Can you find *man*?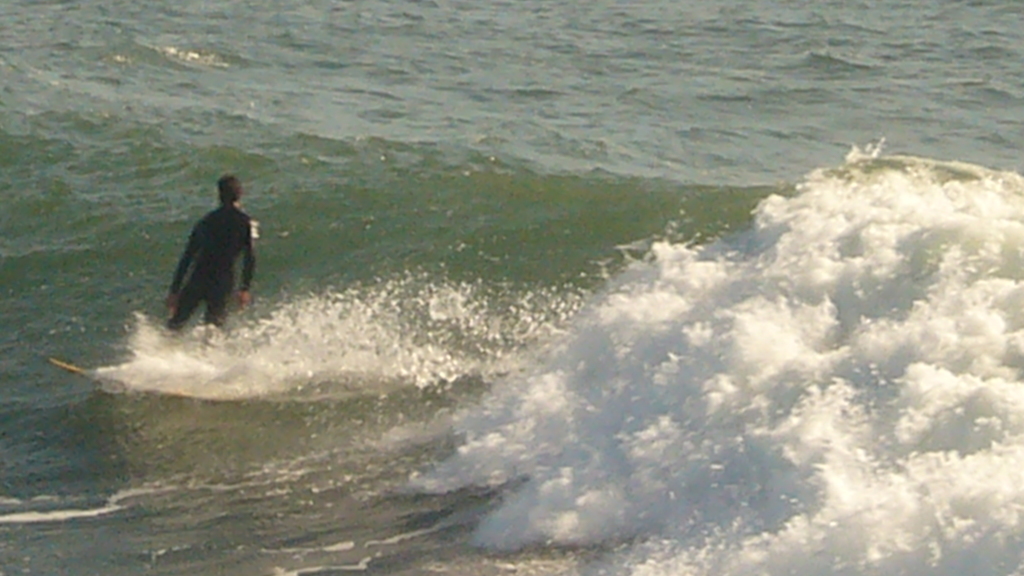
Yes, bounding box: 152/172/259/327.
